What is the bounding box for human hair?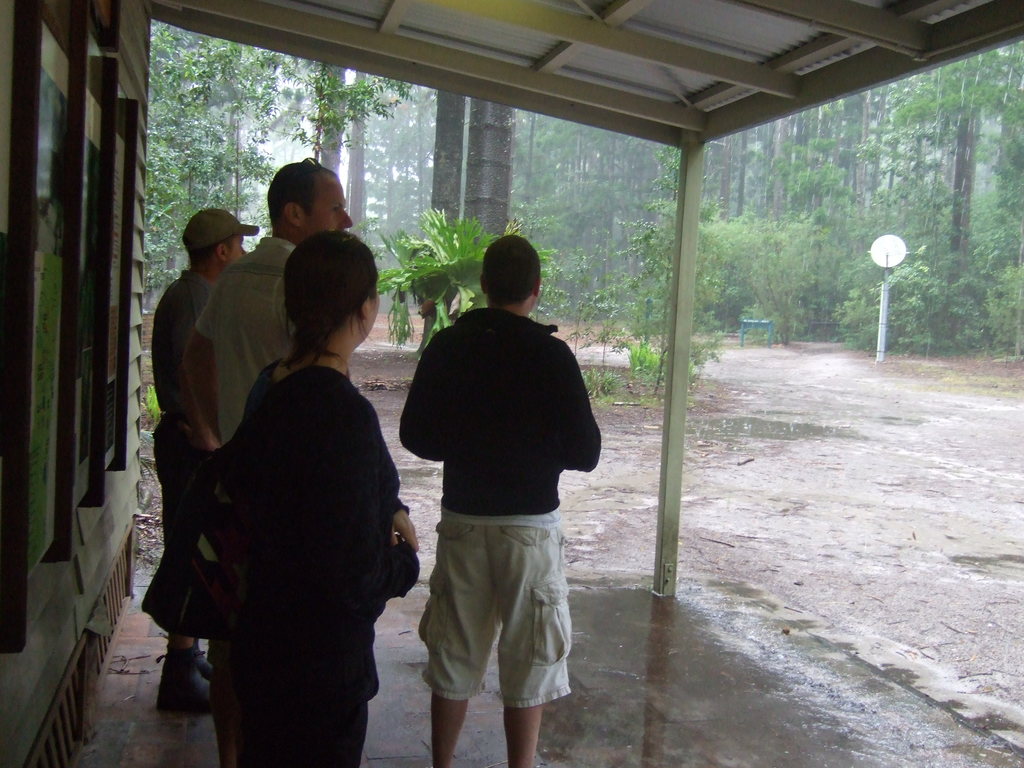
region(479, 233, 543, 305).
